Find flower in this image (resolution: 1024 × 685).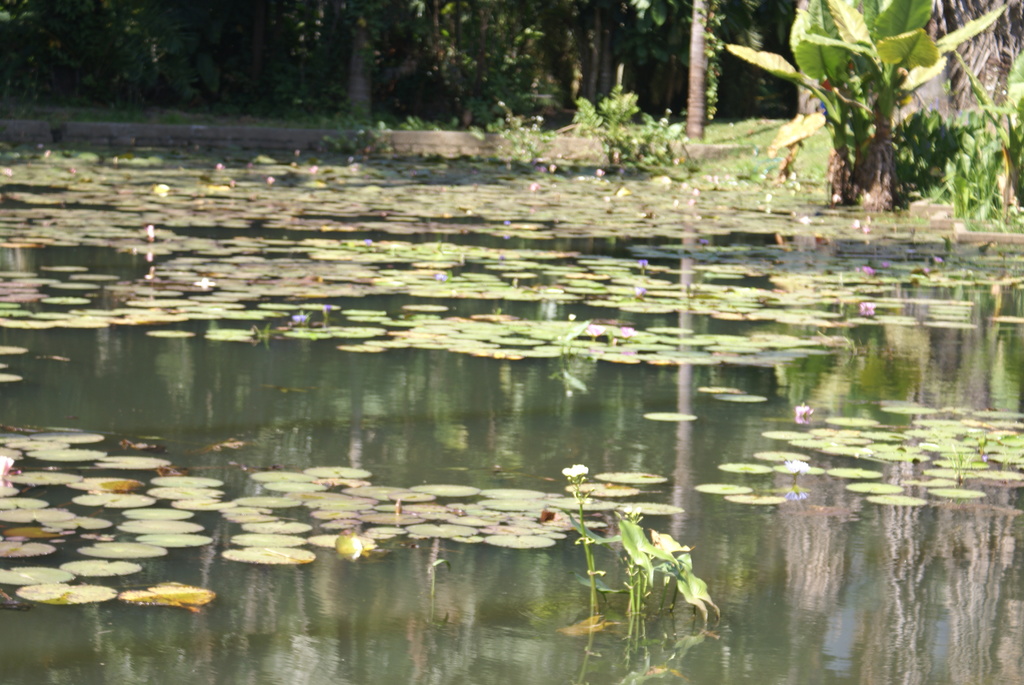
region(863, 265, 878, 274).
